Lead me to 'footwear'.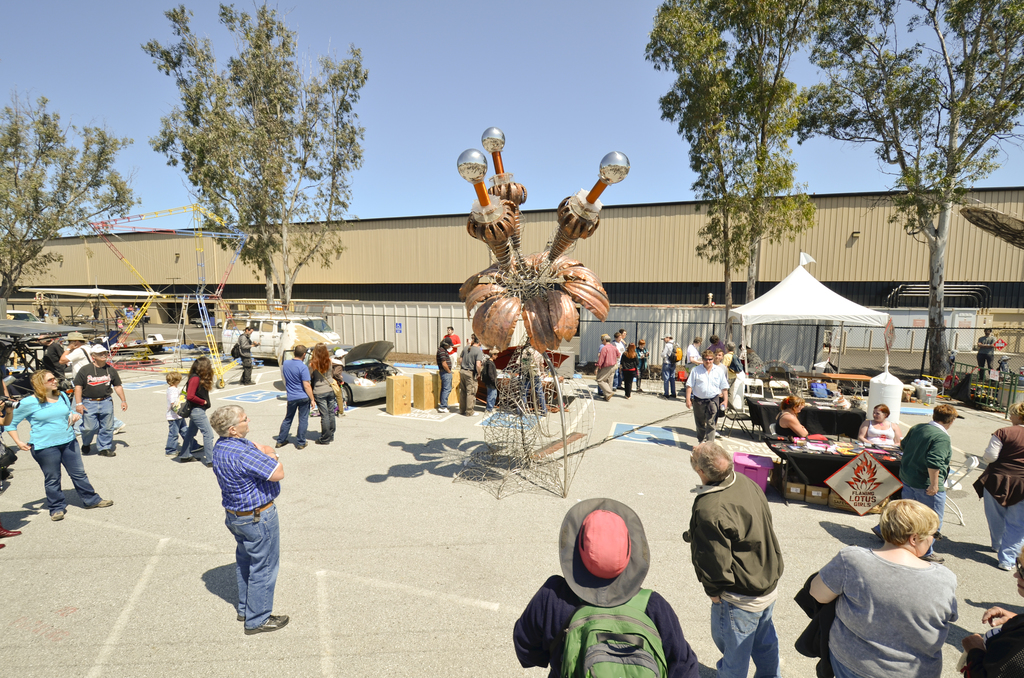
Lead to x1=436 y1=405 x2=451 y2=412.
